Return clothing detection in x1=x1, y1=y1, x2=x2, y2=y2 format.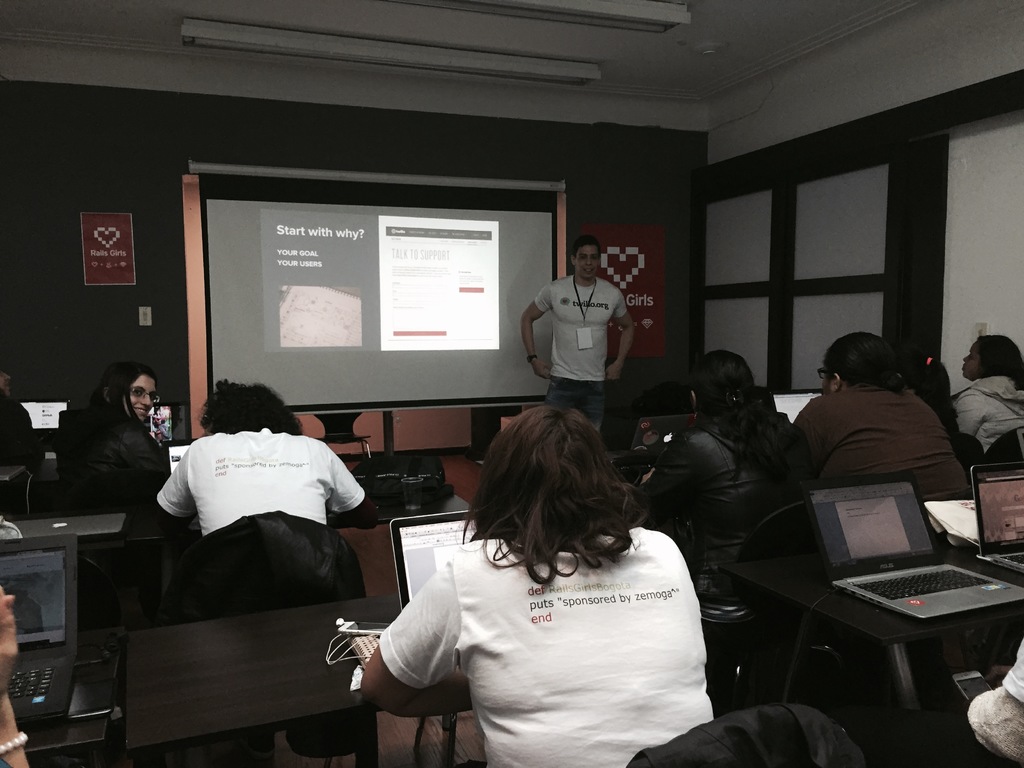
x1=650, y1=428, x2=801, y2=596.
